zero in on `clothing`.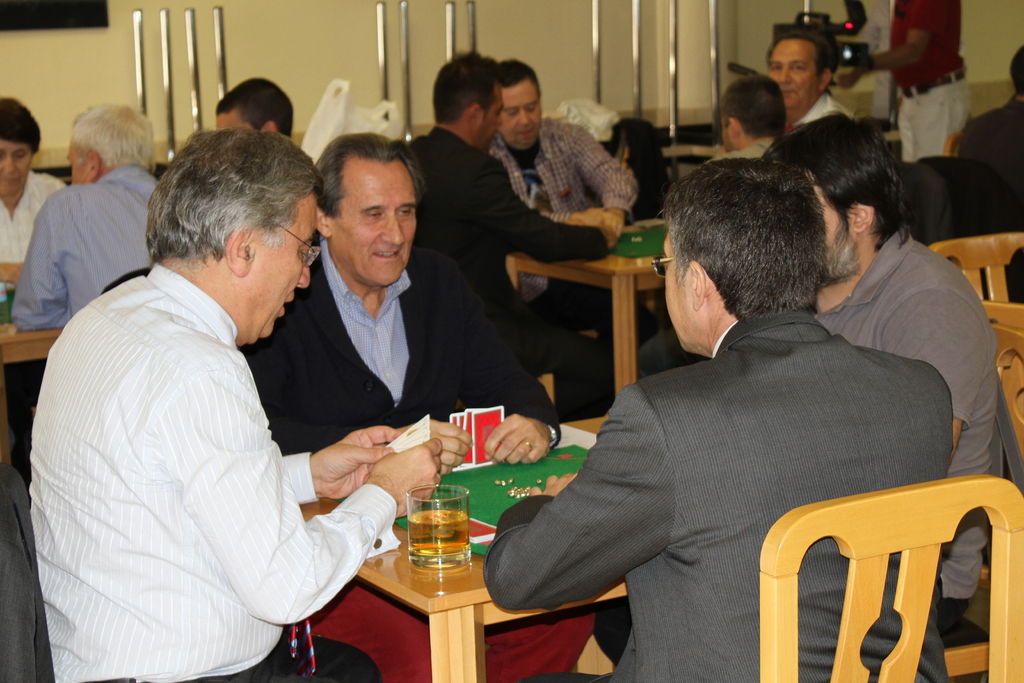
Zeroed in: {"x1": 1, "y1": 148, "x2": 164, "y2": 345}.
